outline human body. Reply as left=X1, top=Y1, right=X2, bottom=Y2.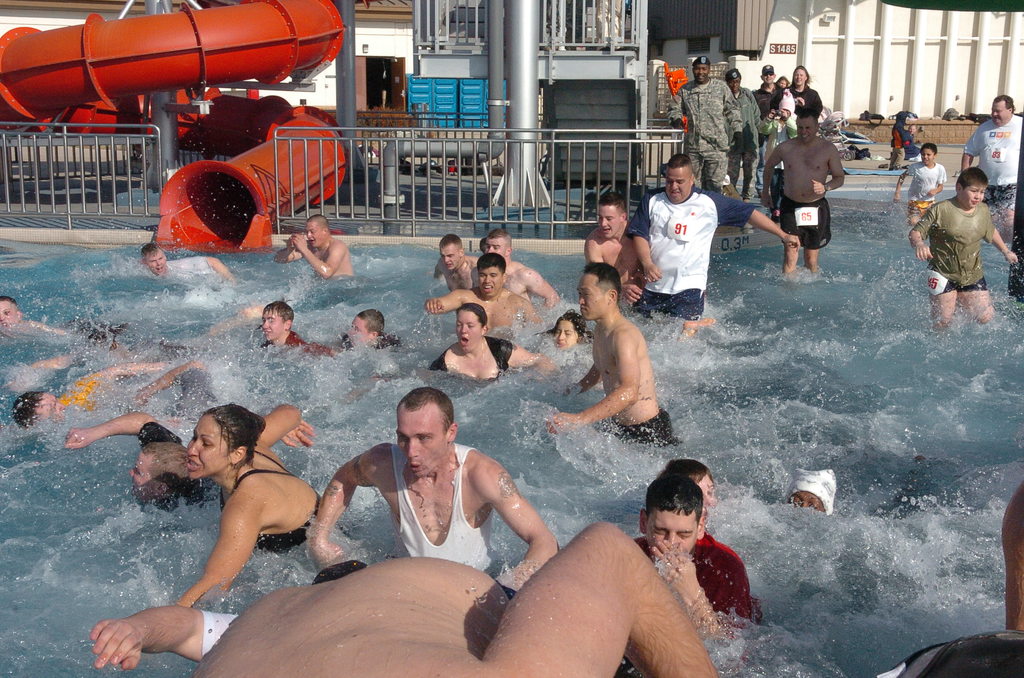
left=751, top=65, right=772, bottom=191.
